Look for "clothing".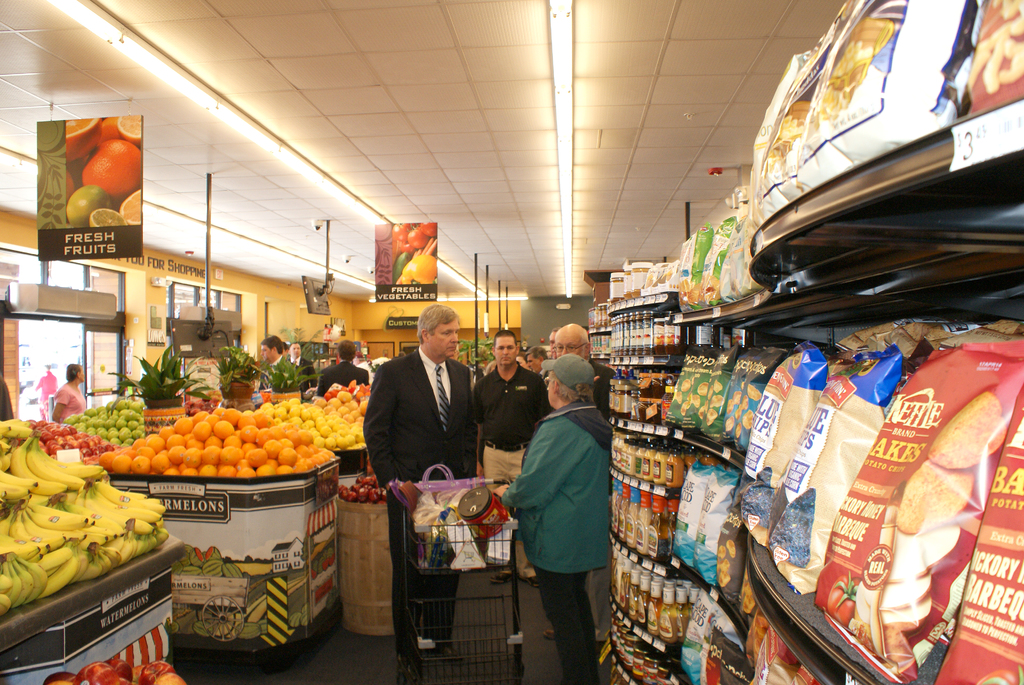
Found: x1=52 y1=380 x2=85 y2=421.
